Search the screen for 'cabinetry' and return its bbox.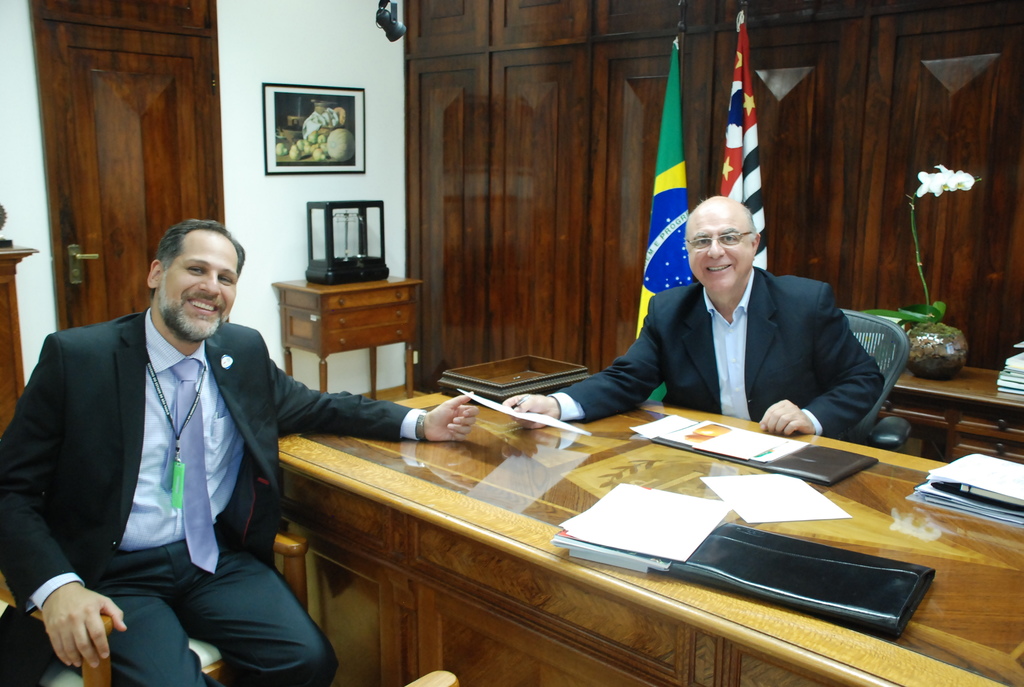
Found: x1=719, y1=0, x2=826, y2=38.
